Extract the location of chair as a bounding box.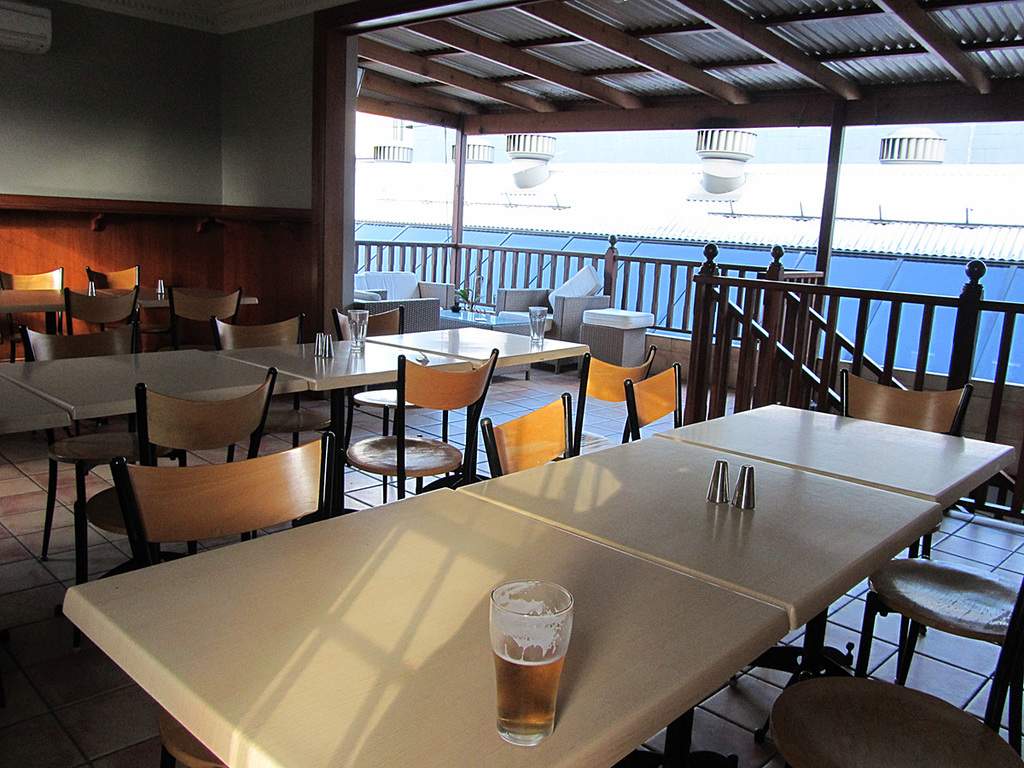
bbox(480, 399, 576, 480).
